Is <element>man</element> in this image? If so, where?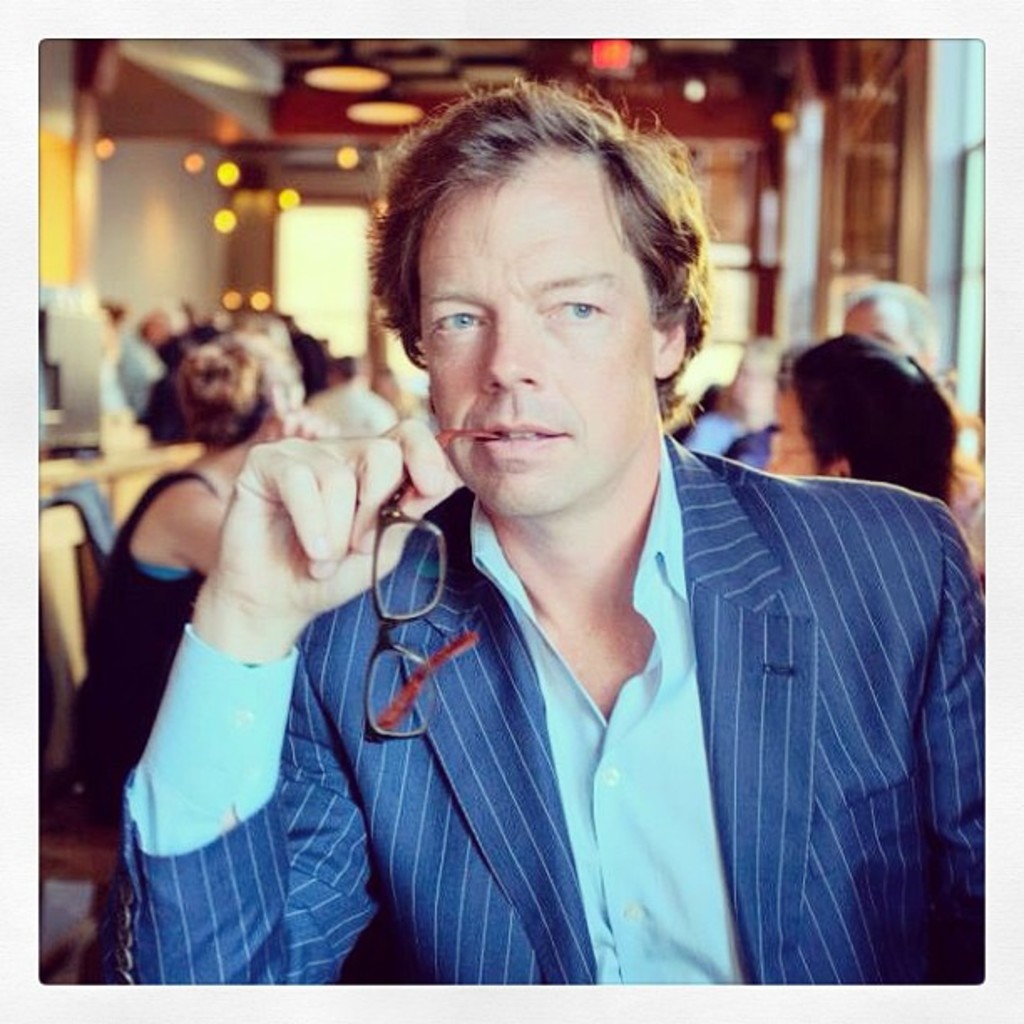
Yes, at l=254, t=144, r=975, b=1001.
